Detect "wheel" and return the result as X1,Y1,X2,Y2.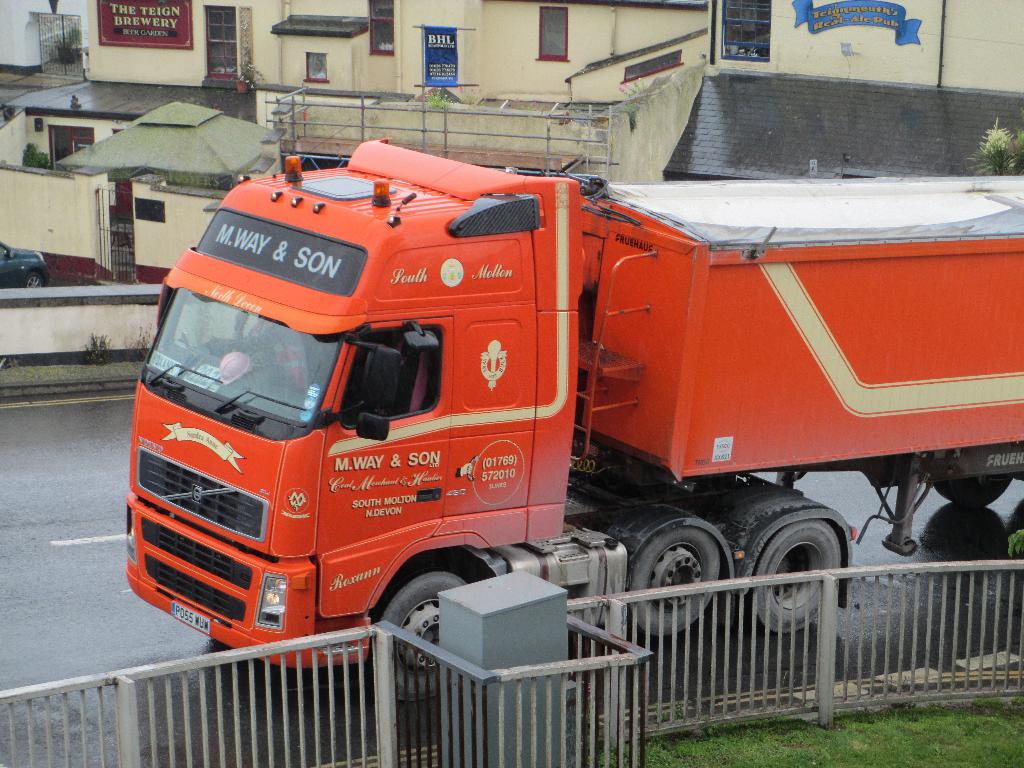
744,520,845,637.
